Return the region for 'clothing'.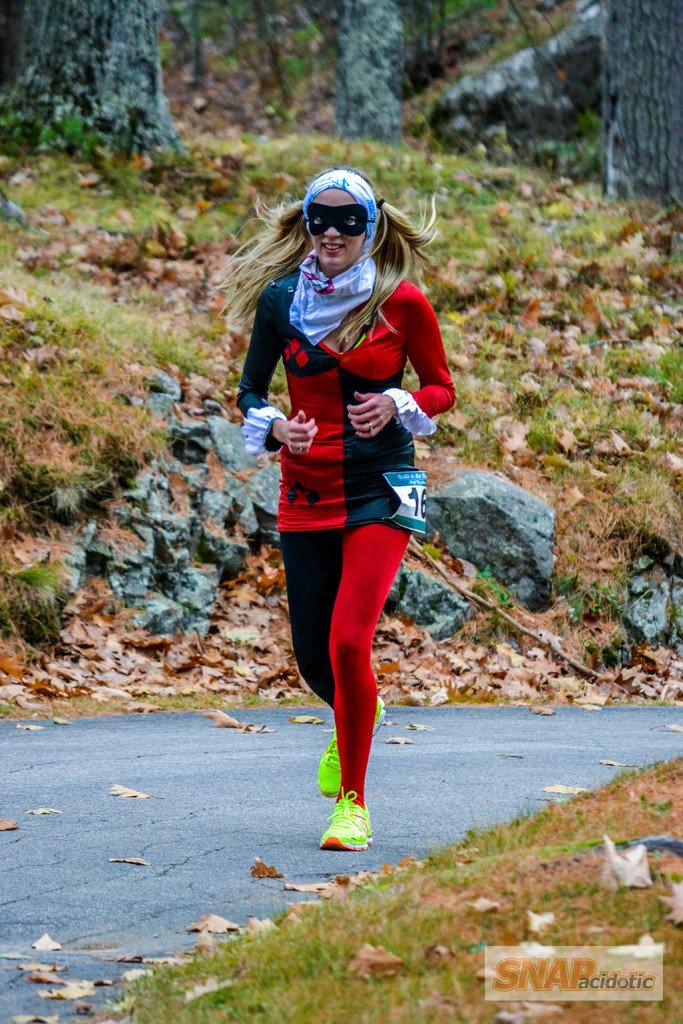
{"left": 251, "top": 257, "right": 440, "bottom": 536}.
